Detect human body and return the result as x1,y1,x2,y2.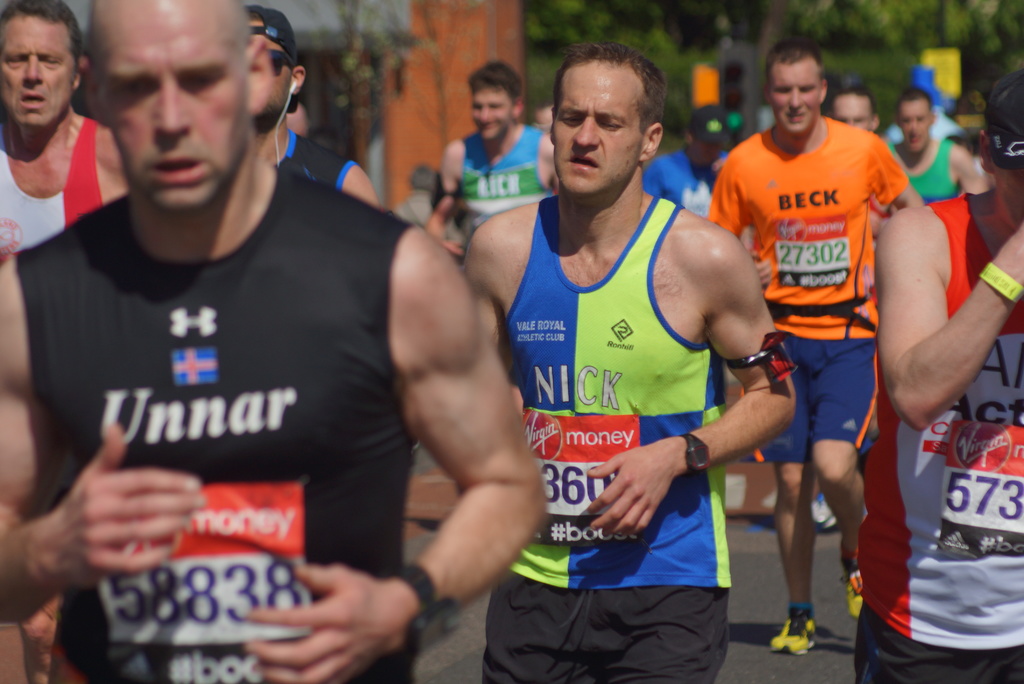
276,129,381,216.
